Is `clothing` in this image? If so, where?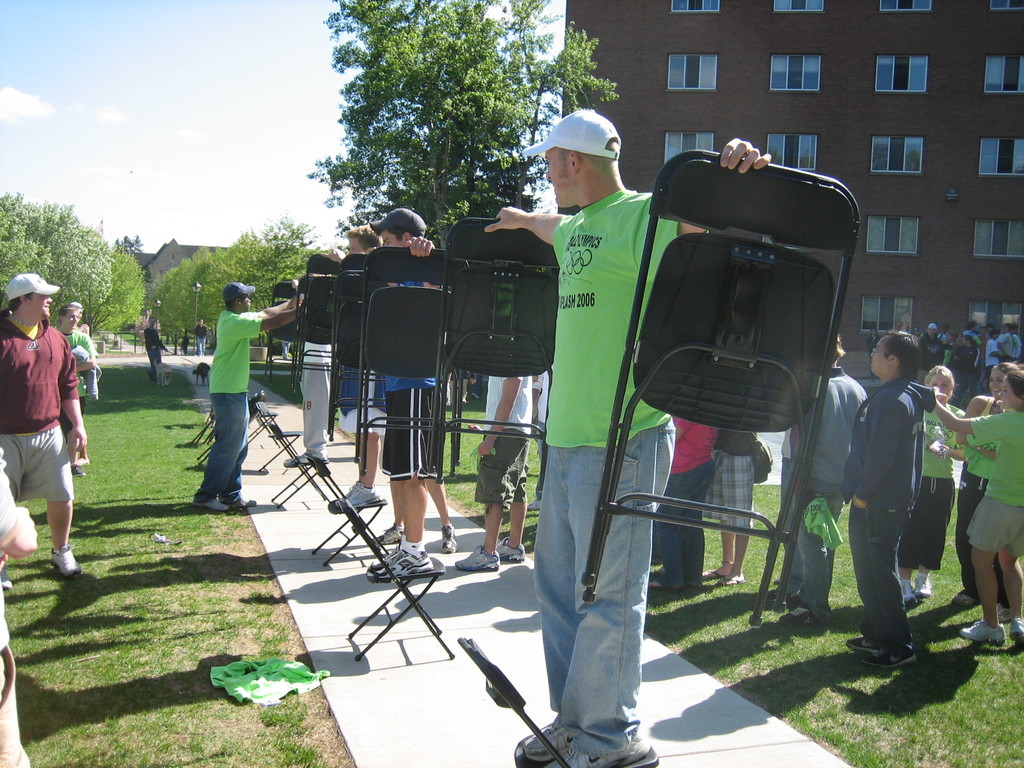
Yes, at <region>285, 342, 332, 453</region>.
